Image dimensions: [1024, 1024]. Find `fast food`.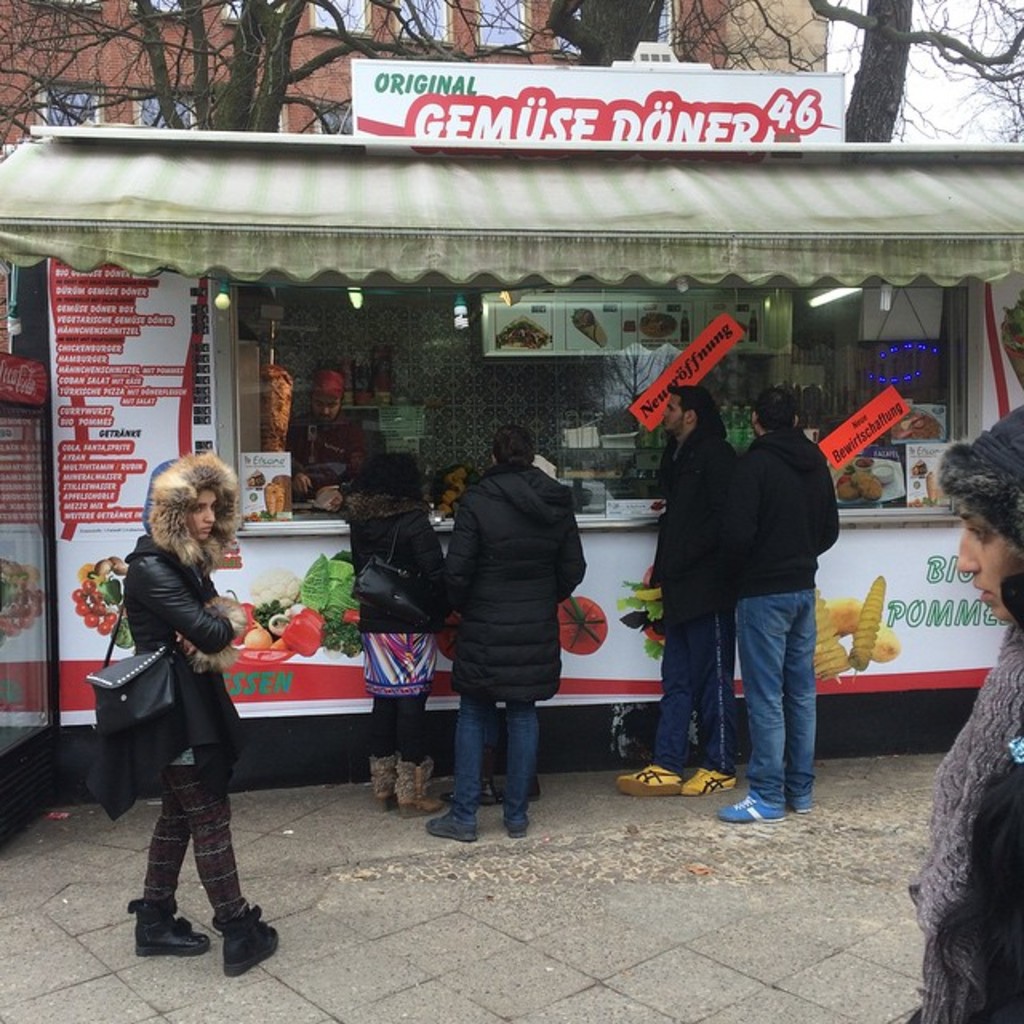
(x1=813, y1=582, x2=845, y2=682).
